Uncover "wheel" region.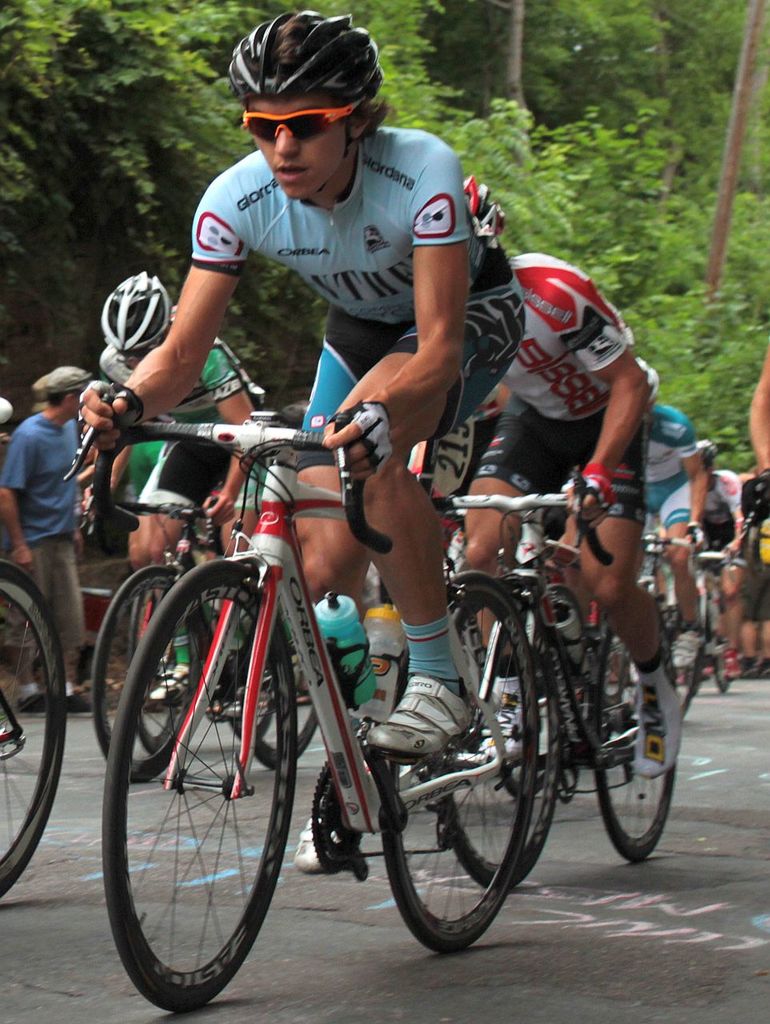
Uncovered: 589/619/676/863.
